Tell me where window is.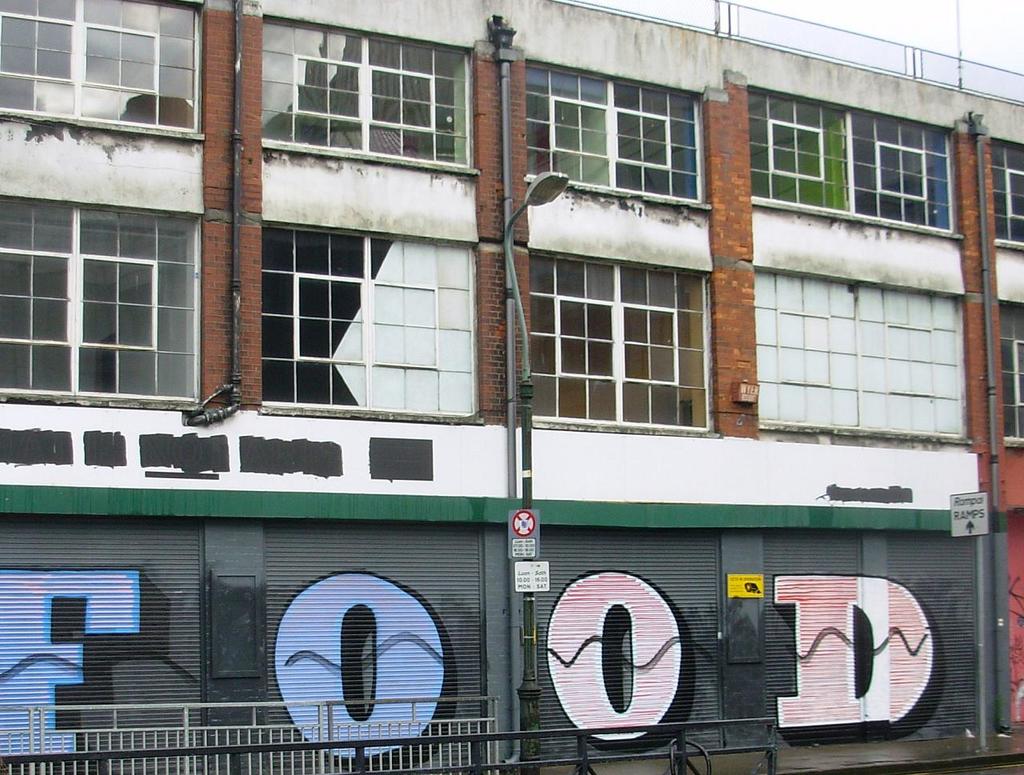
window is at crop(262, 234, 482, 406).
